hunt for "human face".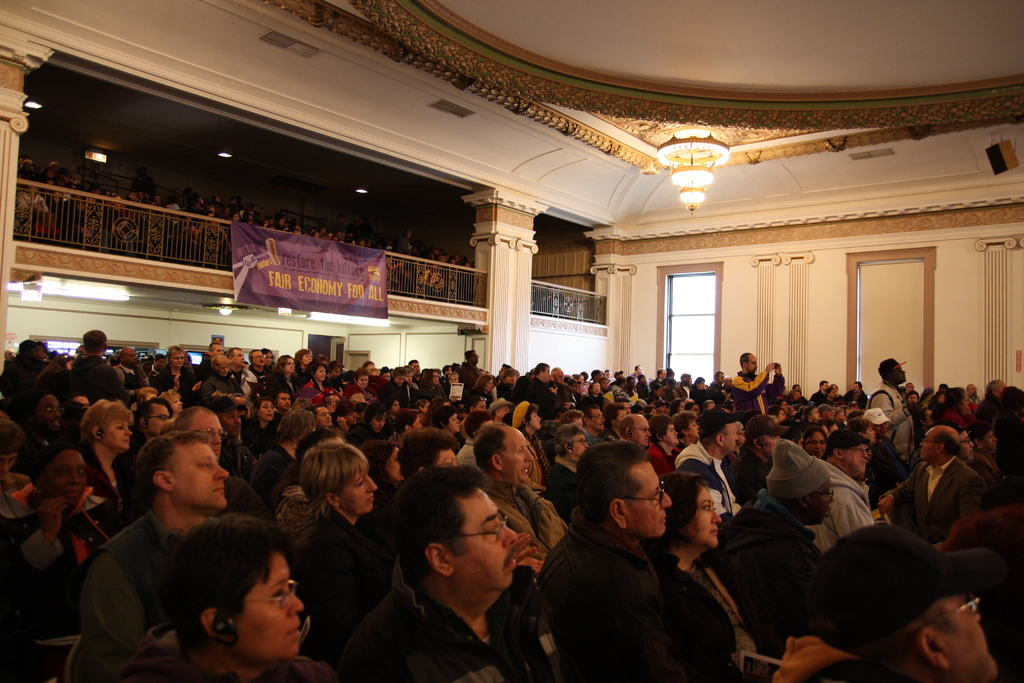
Hunted down at box=[443, 402, 451, 406].
